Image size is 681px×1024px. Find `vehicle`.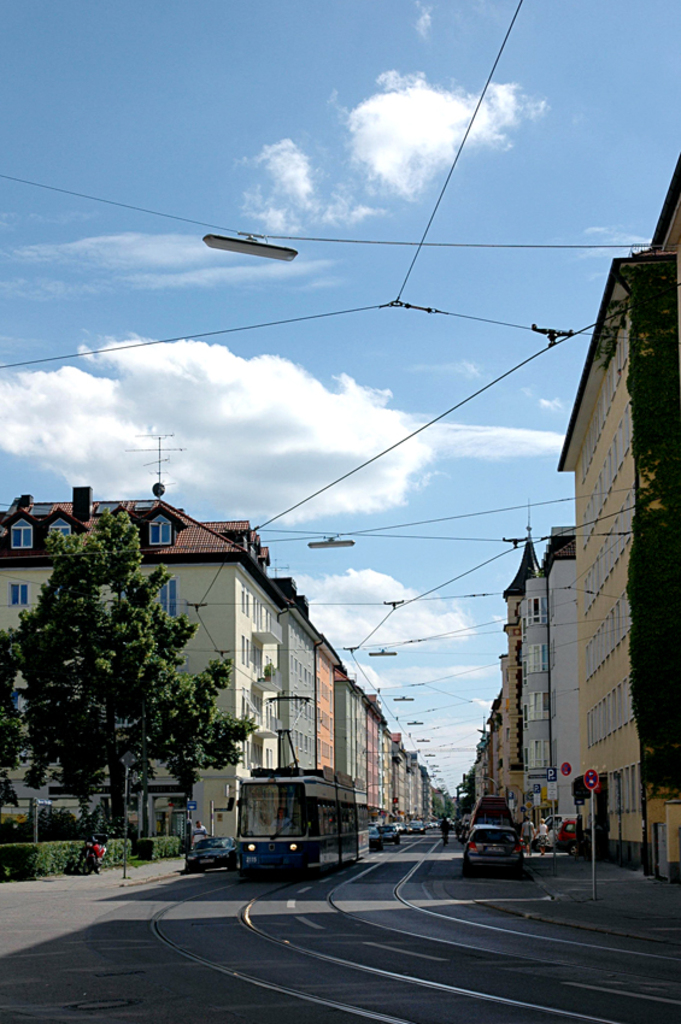
l=183, t=834, r=235, b=872.
